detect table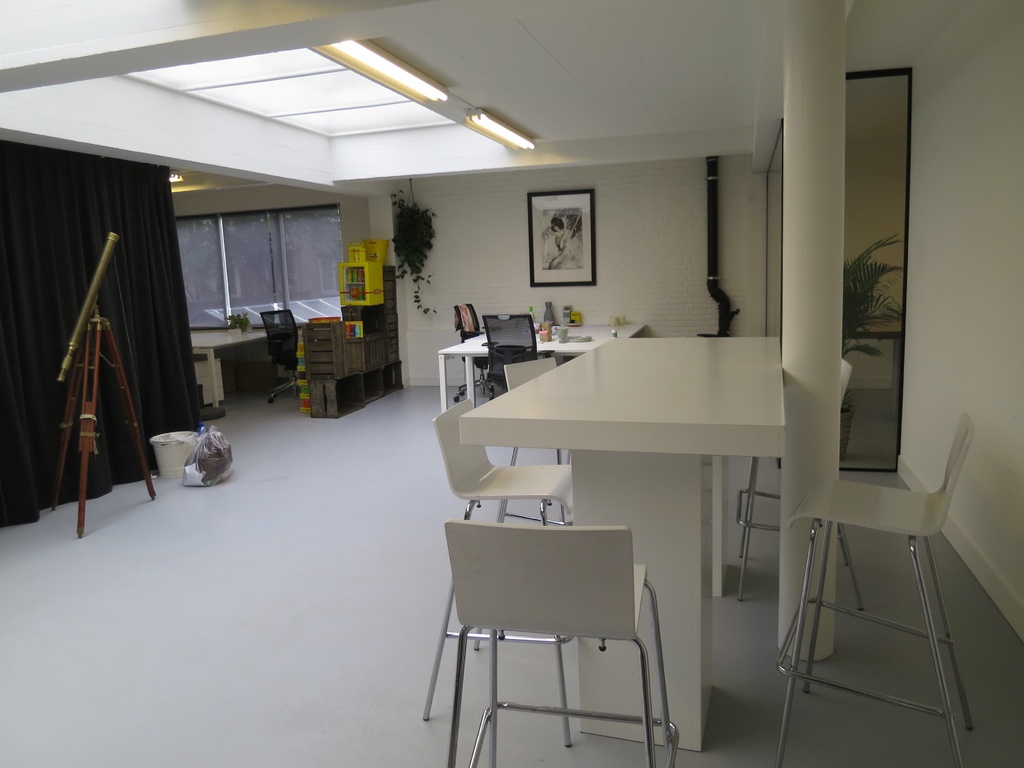
pyautogui.locateOnScreen(471, 380, 807, 730)
